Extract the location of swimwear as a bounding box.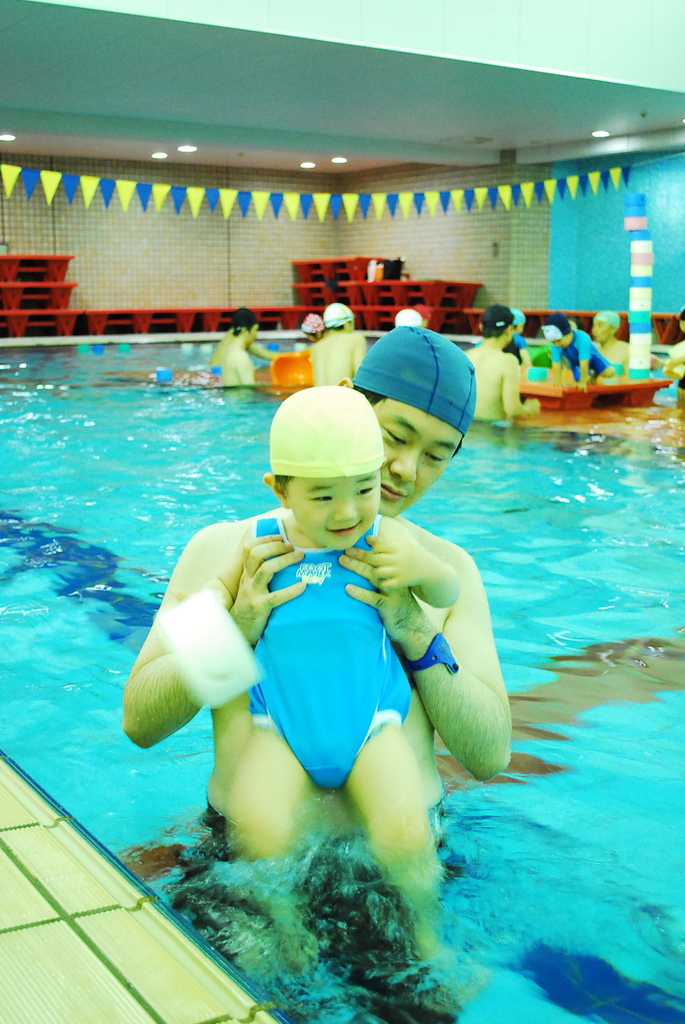
bbox(233, 510, 413, 799).
